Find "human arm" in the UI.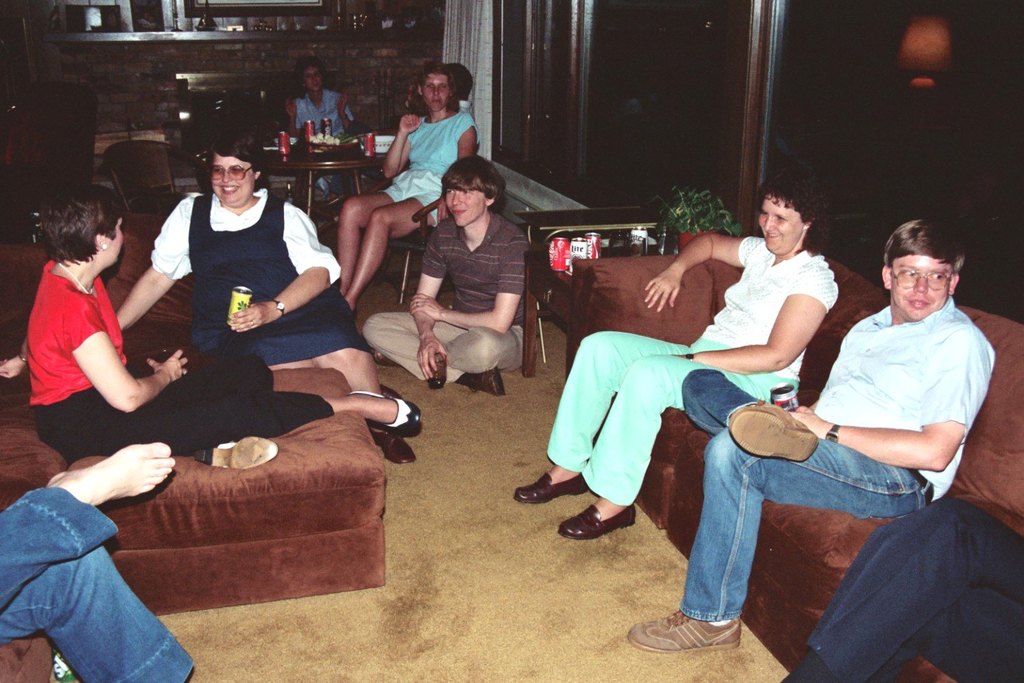
UI element at (x1=785, y1=326, x2=993, y2=472).
